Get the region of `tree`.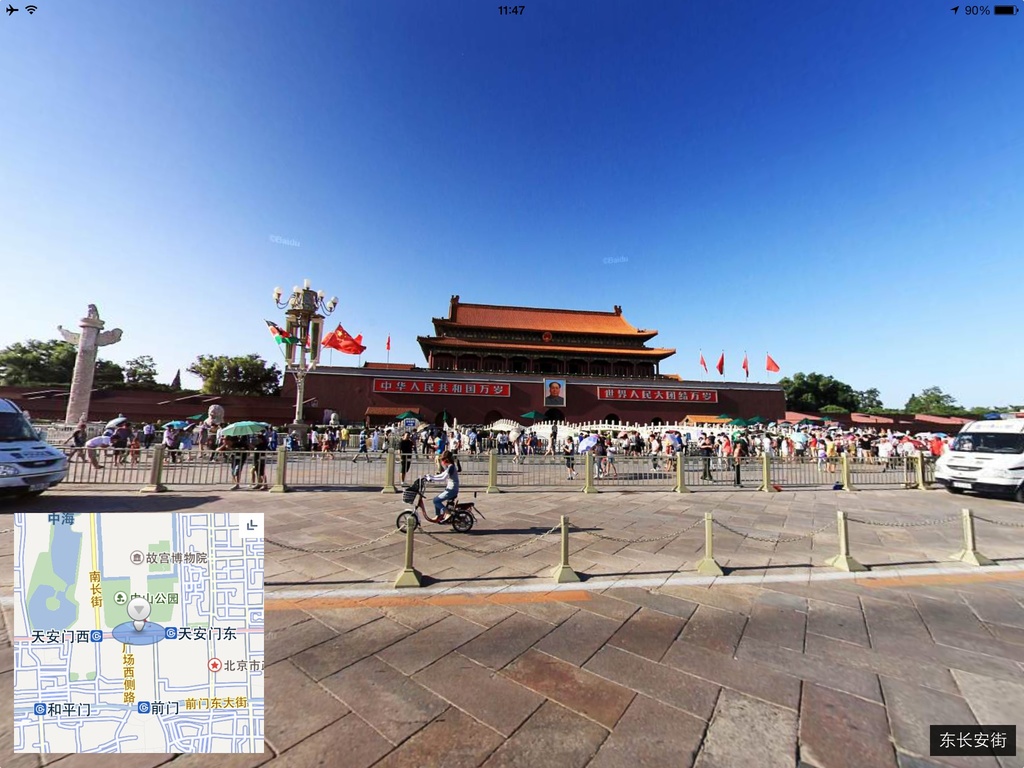
[left=122, top=353, right=152, bottom=385].
